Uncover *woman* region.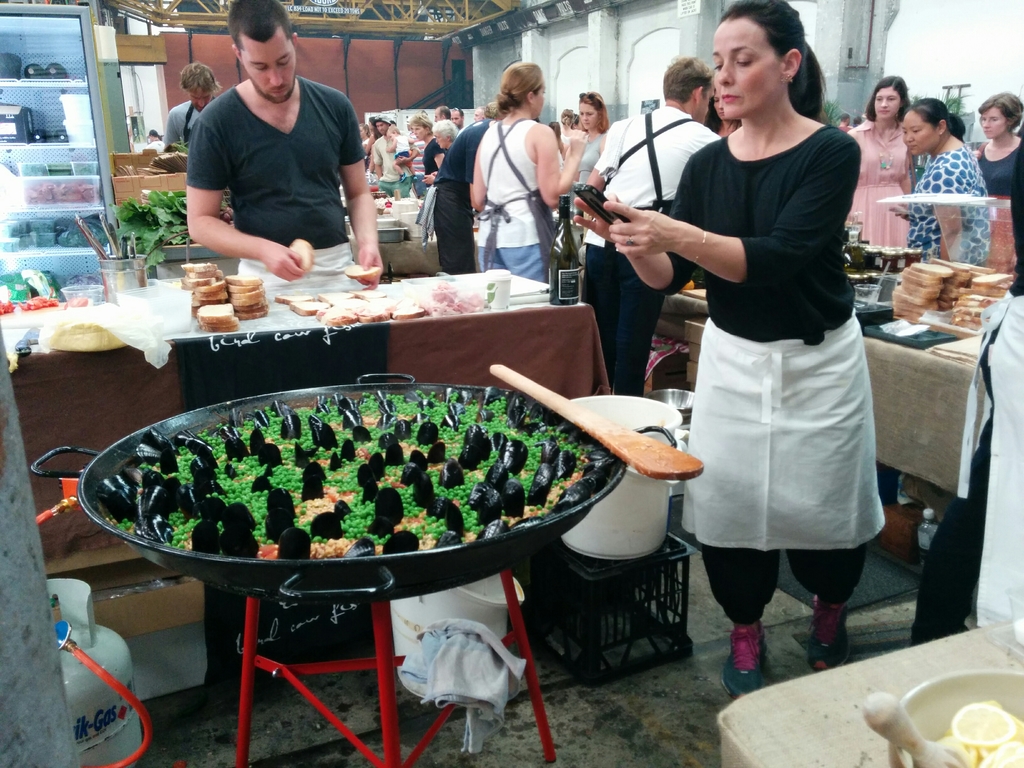
Uncovered: detection(841, 71, 912, 257).
